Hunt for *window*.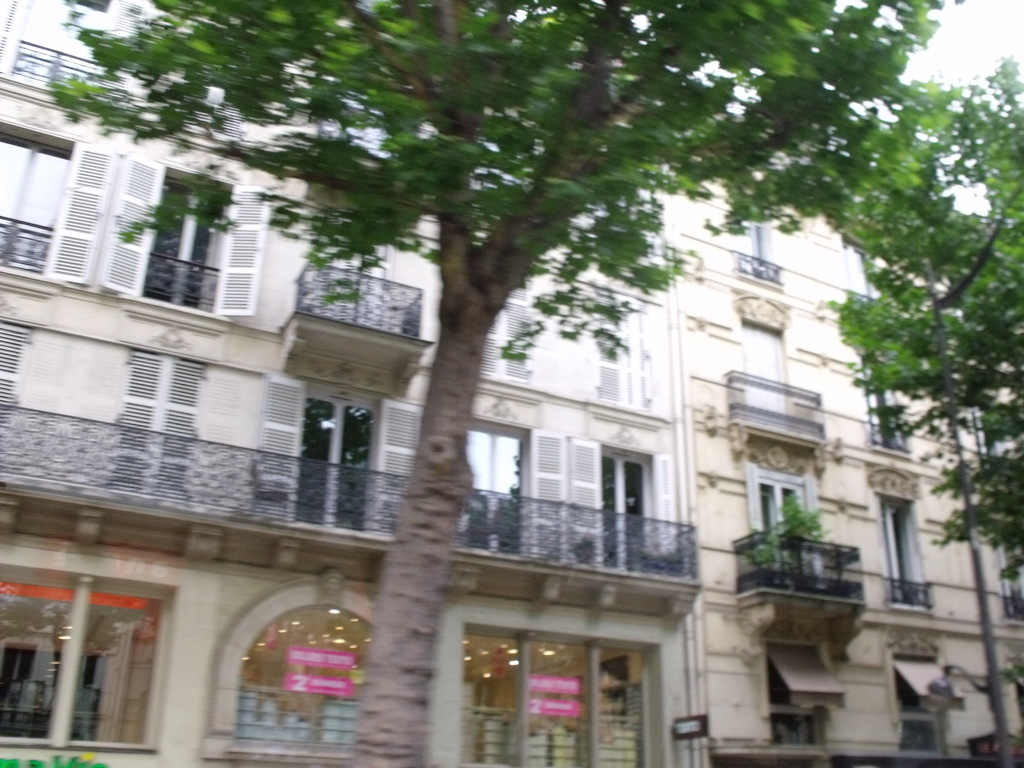
Hunted down at [451,417,565,565].
